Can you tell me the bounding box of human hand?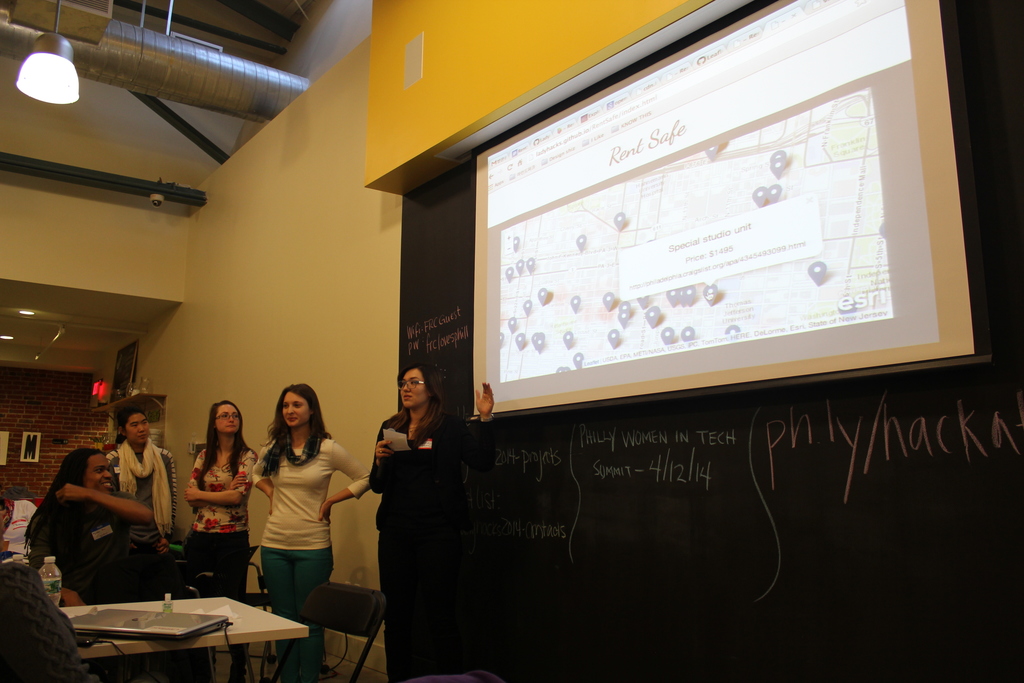
box=[373, 438, 396, 463].
